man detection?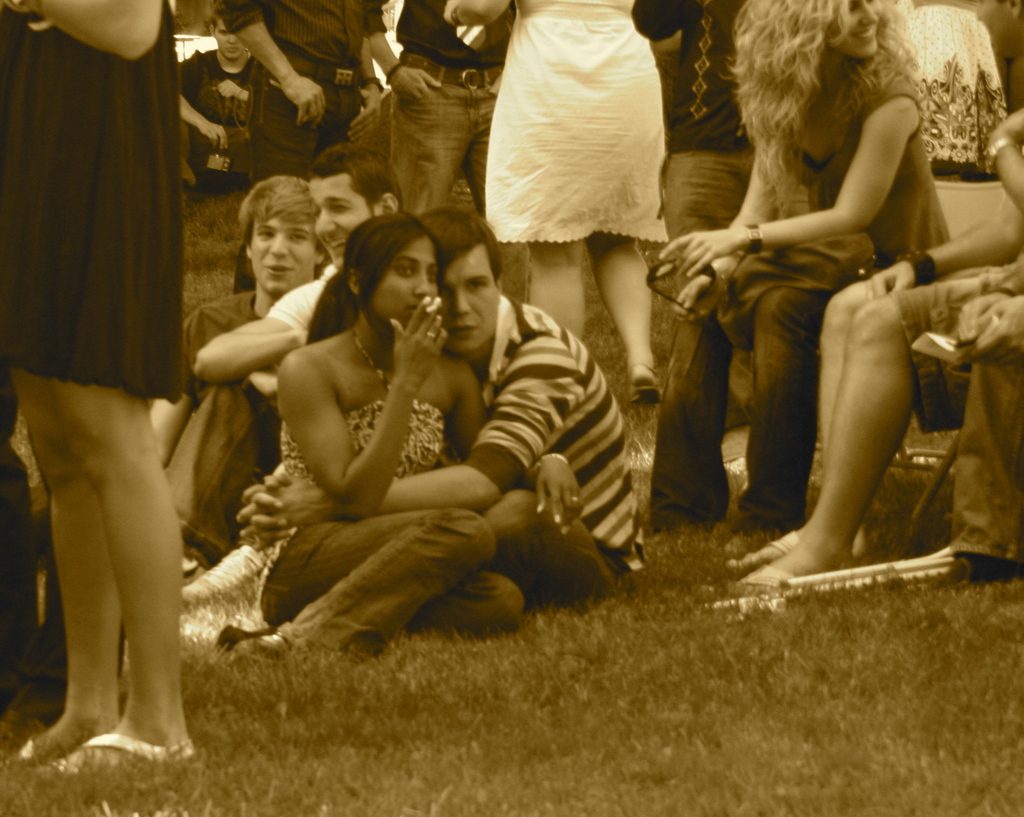
(left=190, top=148, right=415, bottom=610)
